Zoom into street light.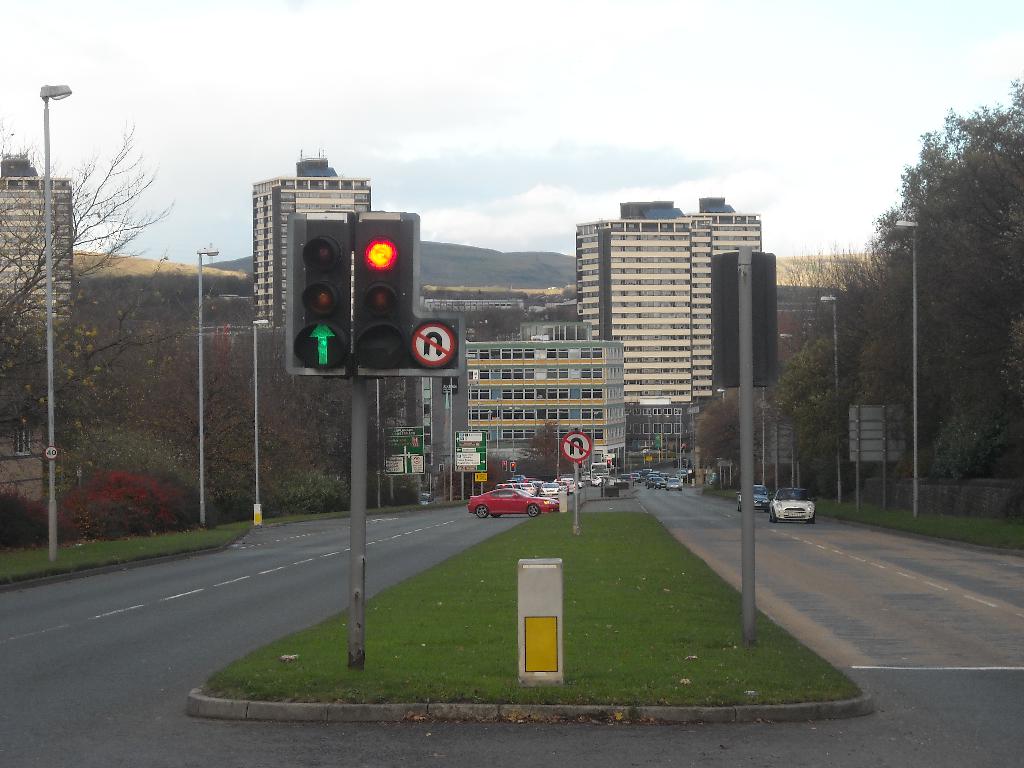
Zoom target: {"left": 893, "top": 217, "right": 920, "bottom": 516}.
